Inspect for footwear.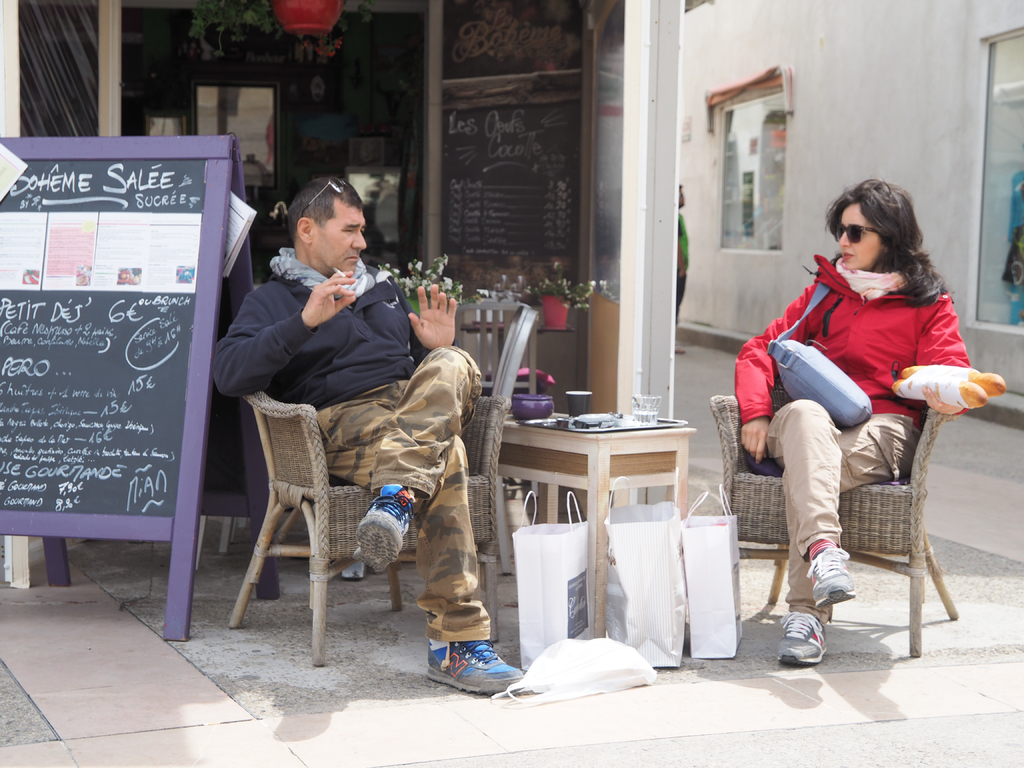
Inspection: 339 560 365 579.
